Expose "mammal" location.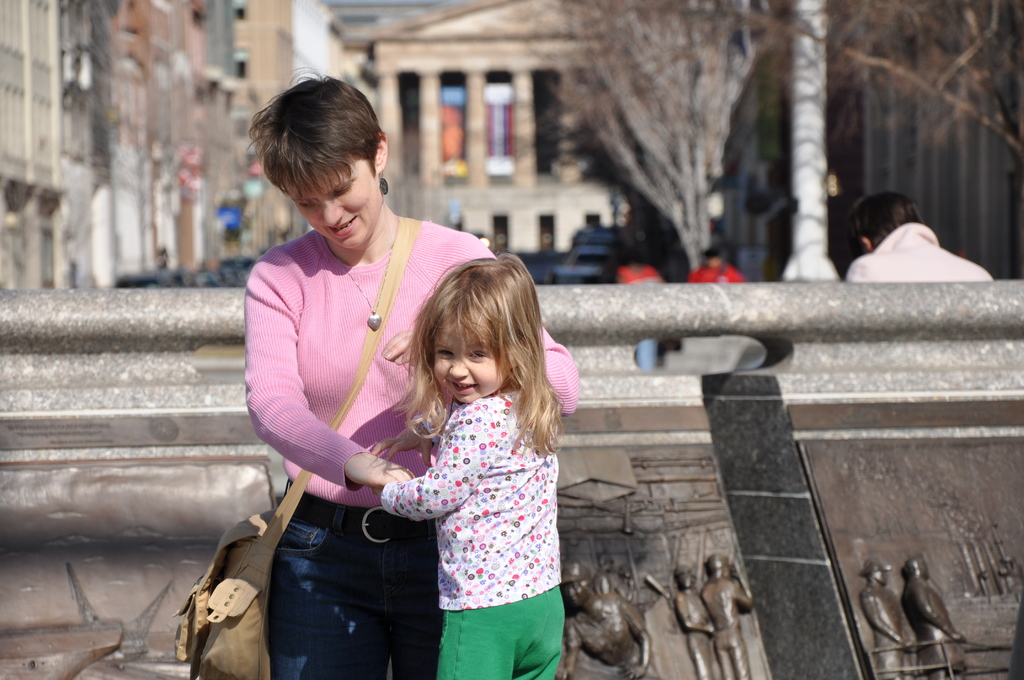
Exposed at <region>683, 248, 750, 285</region>.
